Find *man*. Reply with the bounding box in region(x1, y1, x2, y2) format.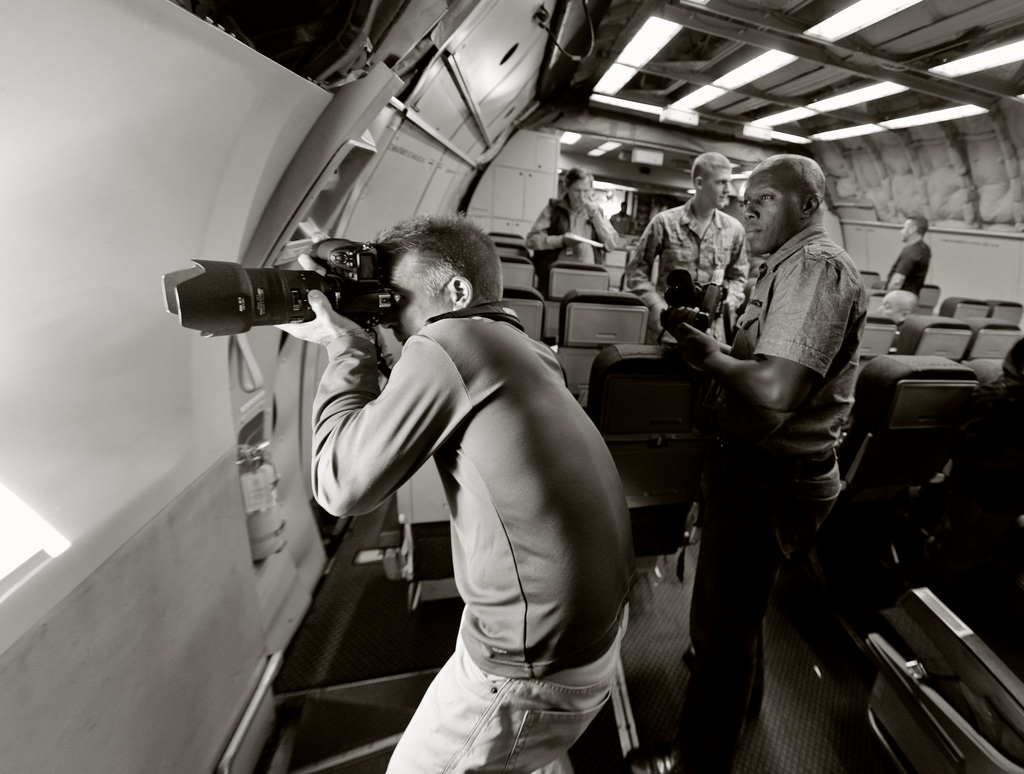
region(876, 284, 920, 325).
